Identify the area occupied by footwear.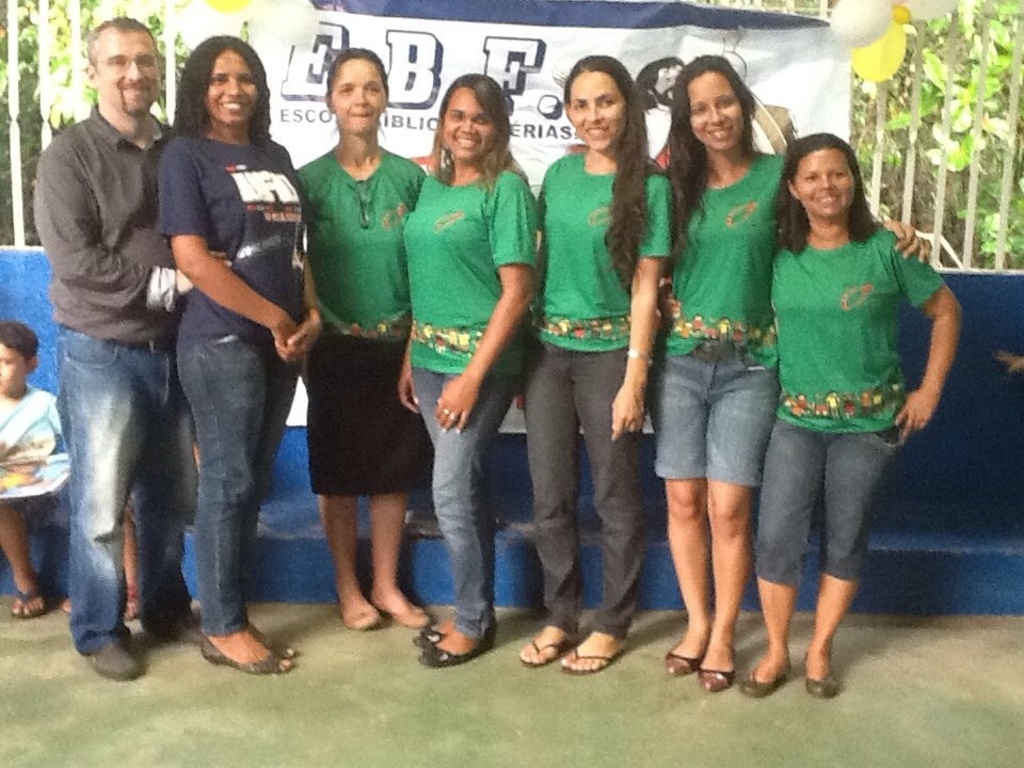
Area: <box>417,602,464,653</box>.
